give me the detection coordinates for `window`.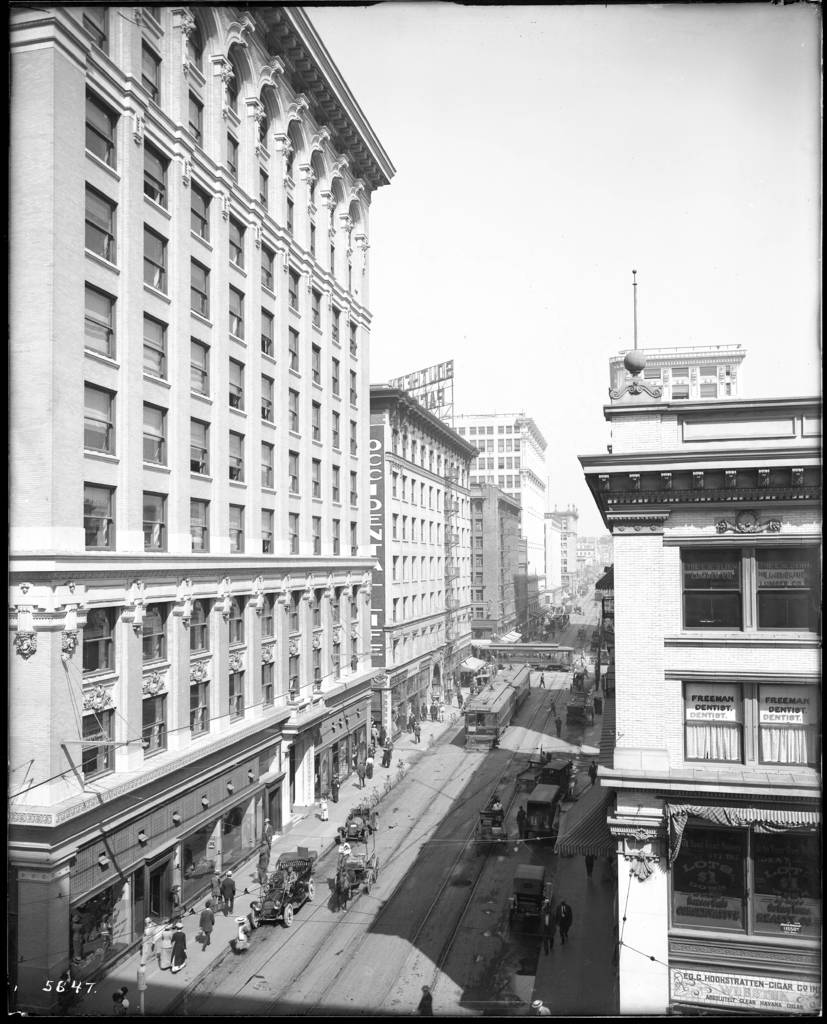
box=[290, 650, 302, 689].
